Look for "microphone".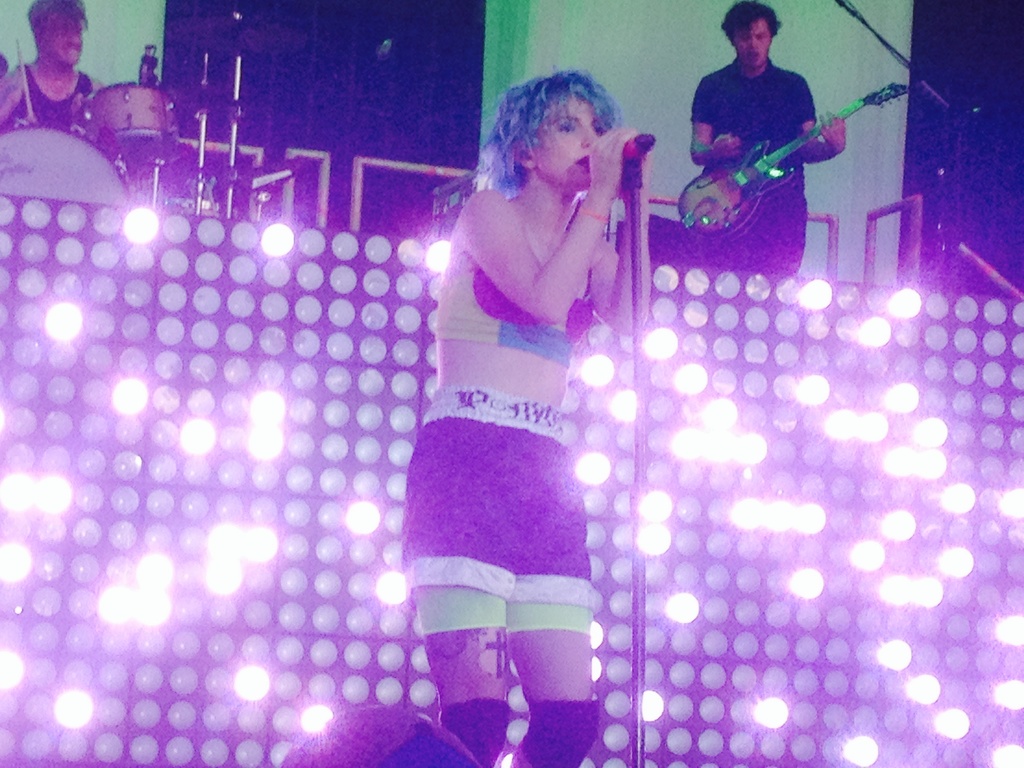
Found: 604/122/674/164.
